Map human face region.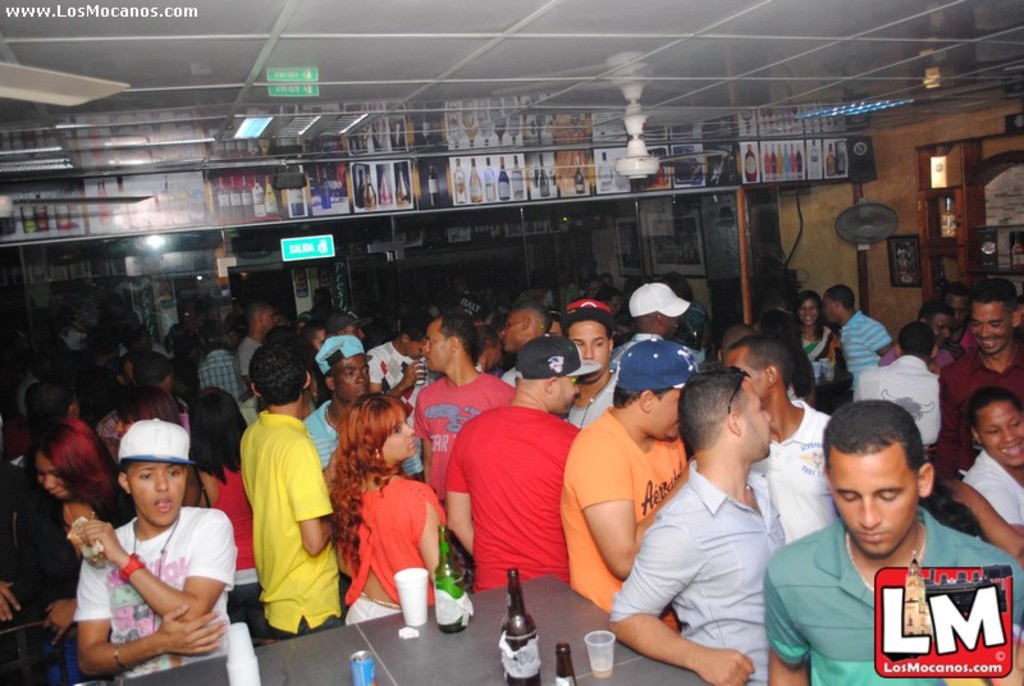
Mapped to (347, 326, 366, 342).
